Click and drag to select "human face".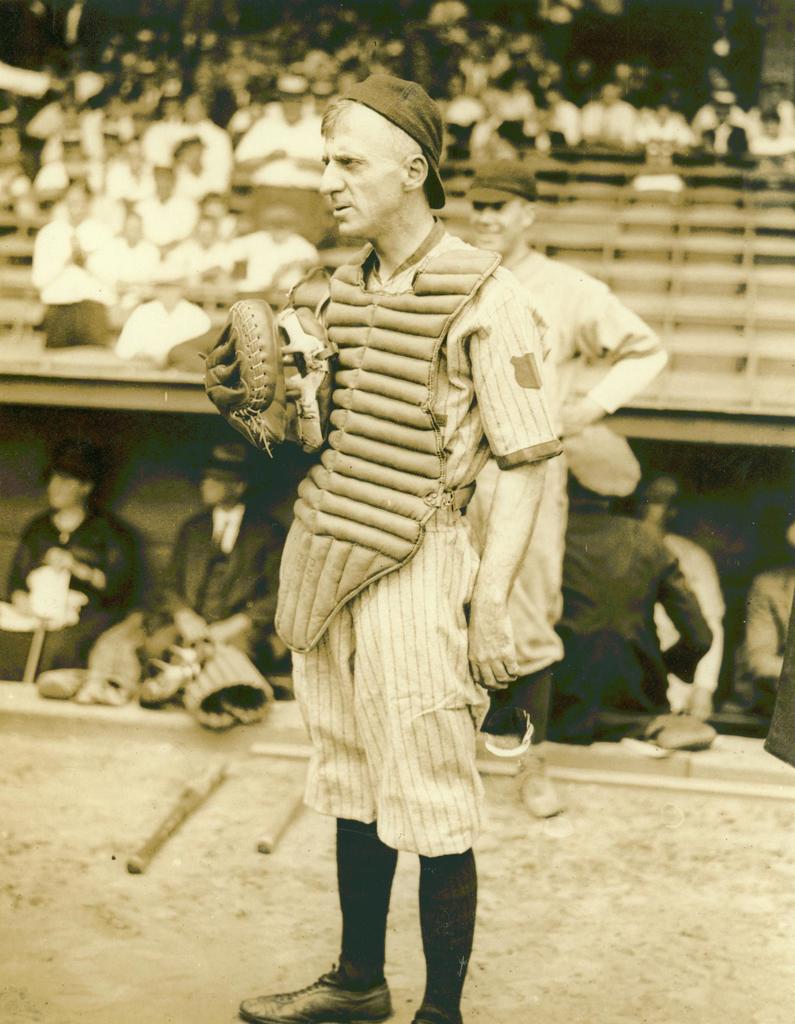
Selection: detection(204, 475, 232, 504).
